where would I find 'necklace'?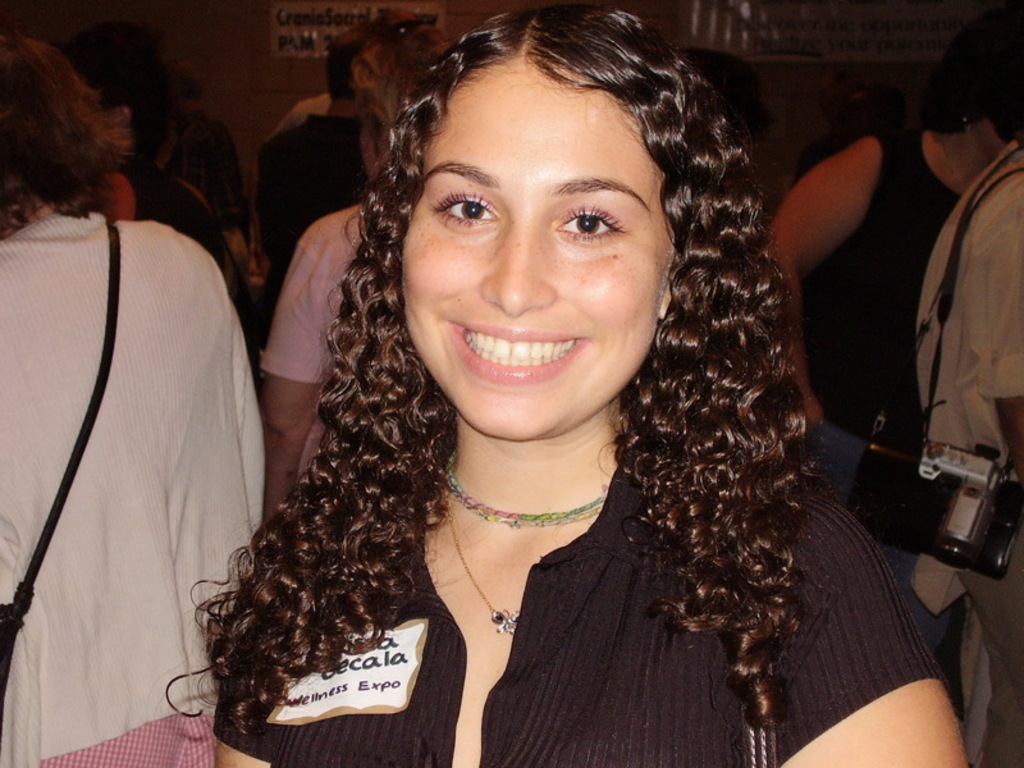
At box(447, 503, 521, 634).
